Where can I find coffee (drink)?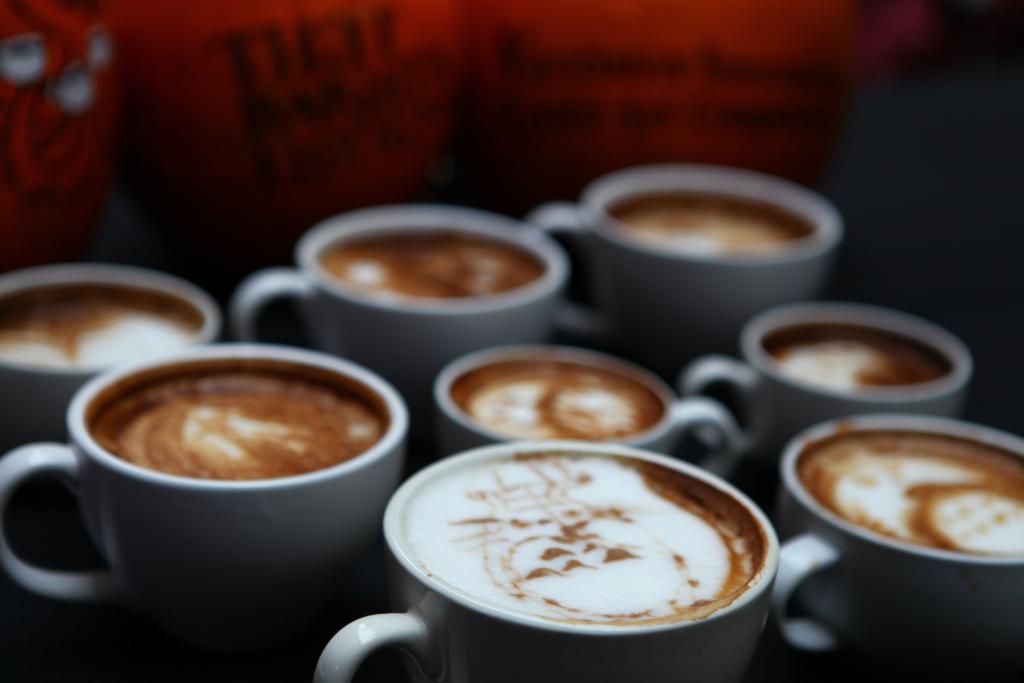
You can find it at bbox(604, 184, 817, 251).
